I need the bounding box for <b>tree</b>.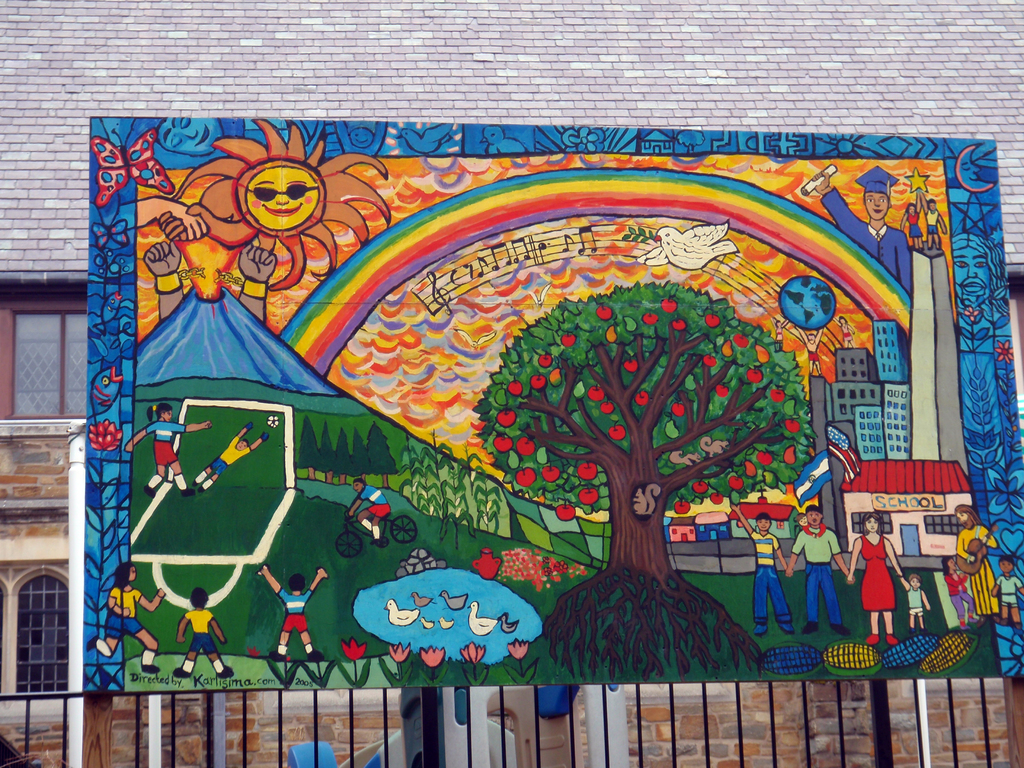
Here it is: pyautogui.locateOnScreen(469, 278, 822, 681).
